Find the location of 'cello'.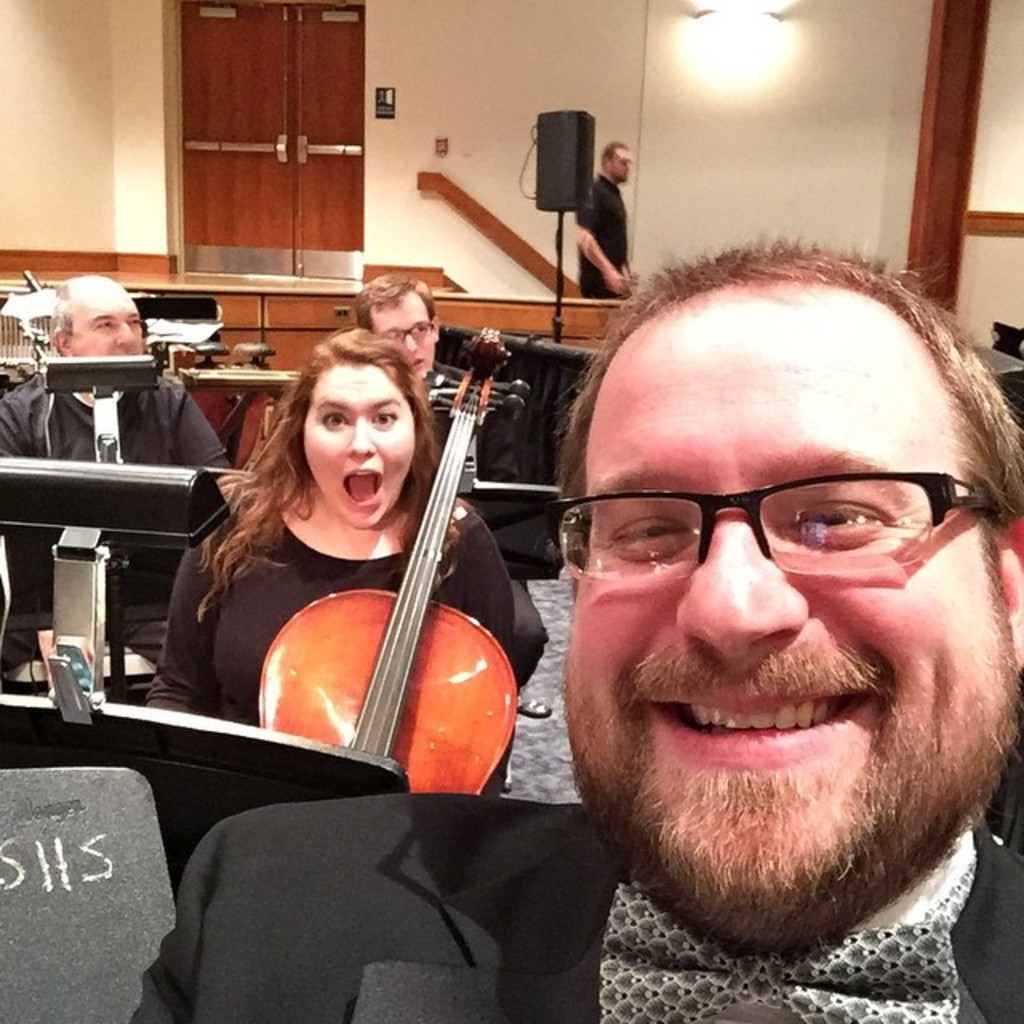
Location: [left=256, top=330, right=533, bottom=790].
